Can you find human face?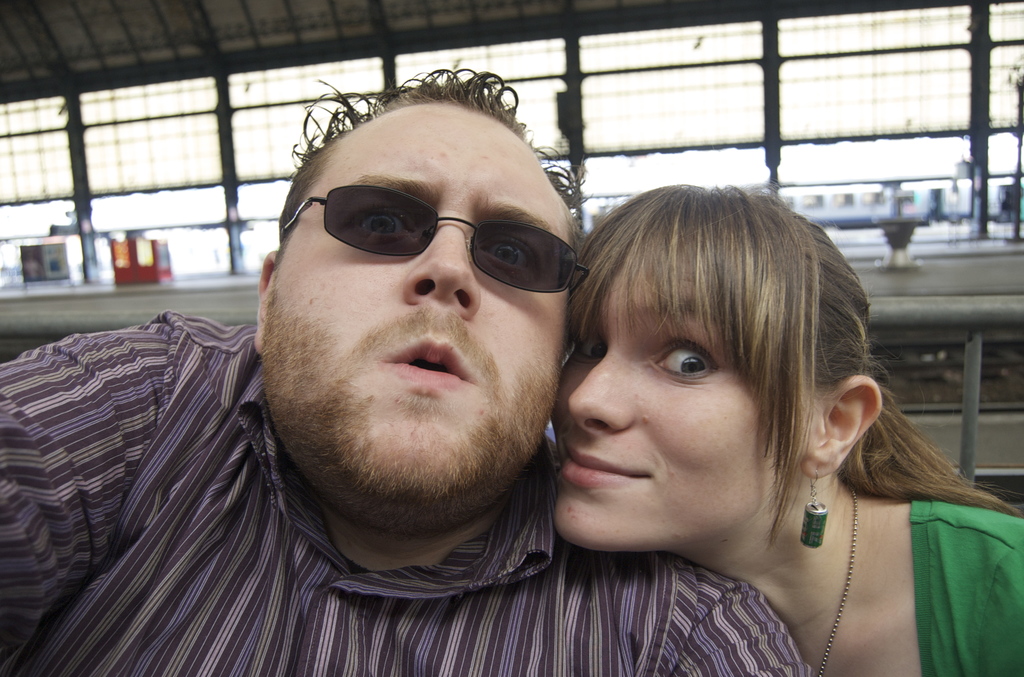
Yes, bounding box: locate(551, 254, 817, 552).
